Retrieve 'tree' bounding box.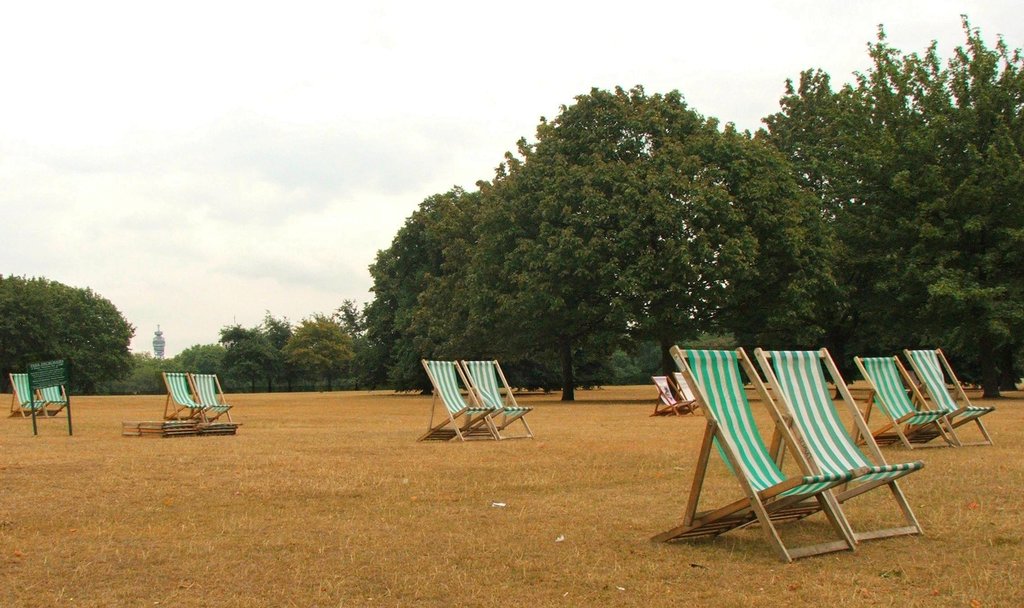
Bounding box: <region>328, 295, 395, 401</region>.
